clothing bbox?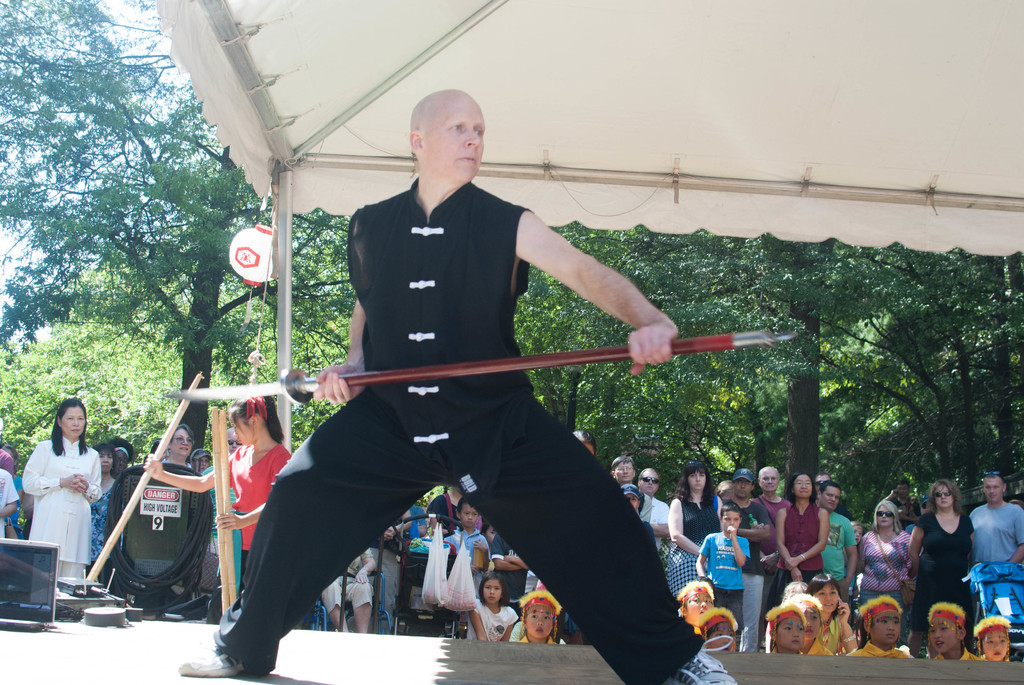
detection(317, 542, 380, 620)
